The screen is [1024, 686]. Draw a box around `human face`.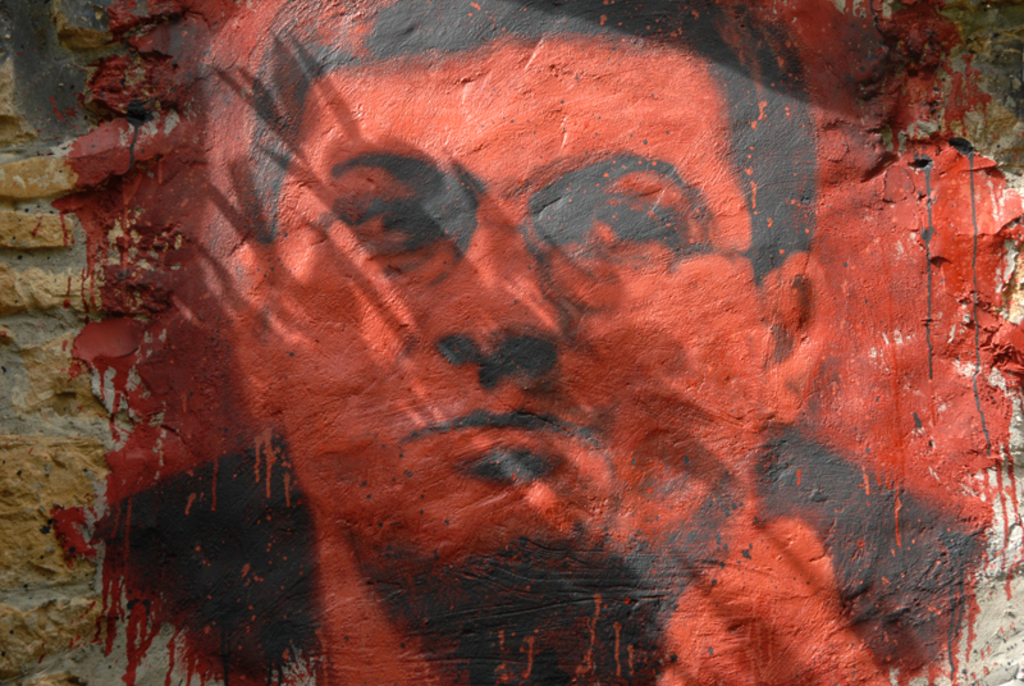
269,73,764,543.
